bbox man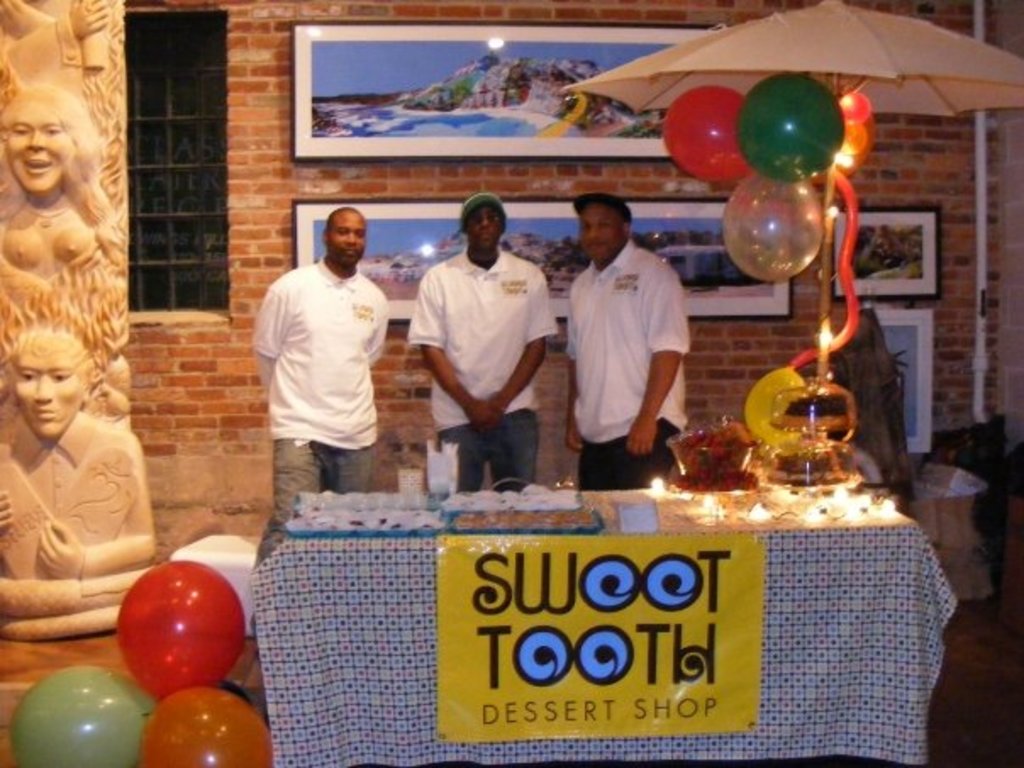
0, 331, 156, 580
